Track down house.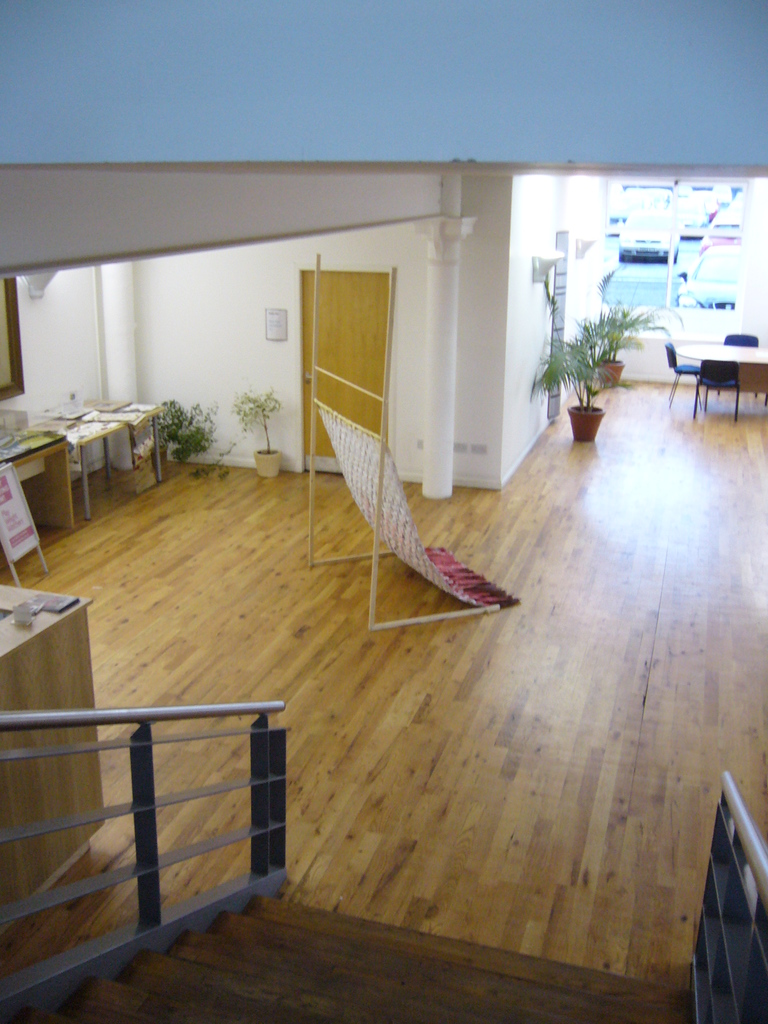
Tracked to 0 0 767 1023.
